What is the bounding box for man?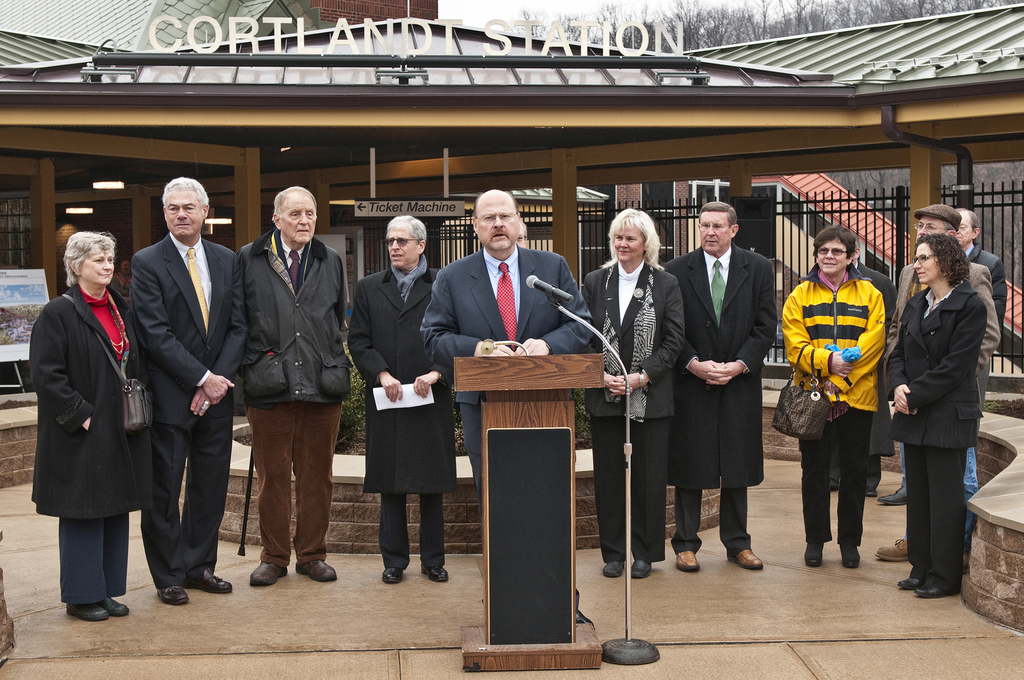
box(415, 186, 607, 497).
